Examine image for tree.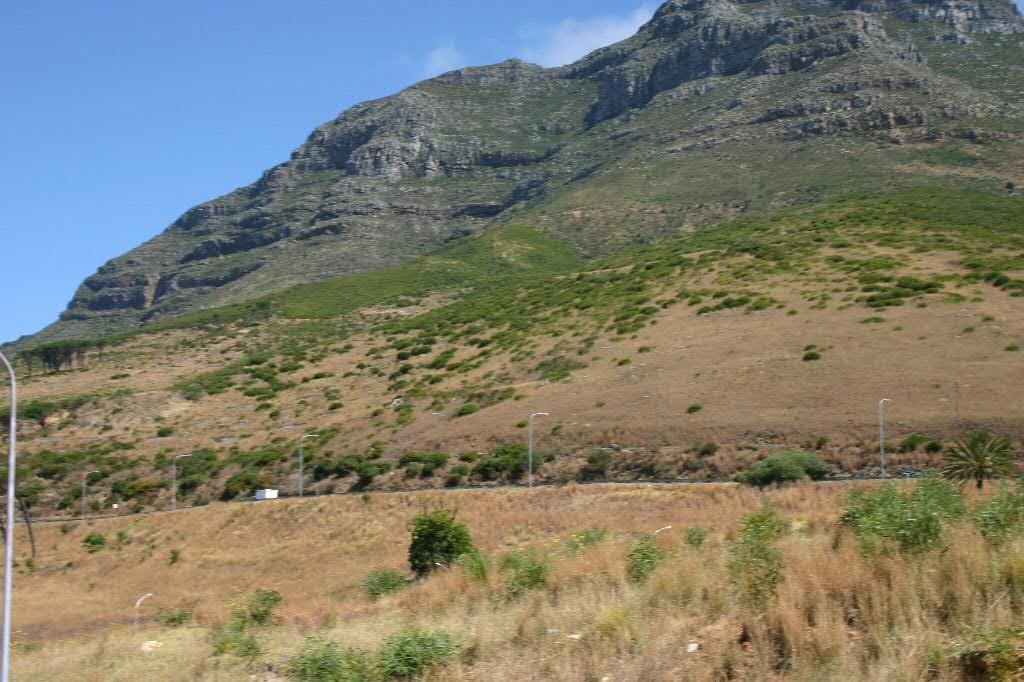
Examination result: region(735, 454, 839, 491).
